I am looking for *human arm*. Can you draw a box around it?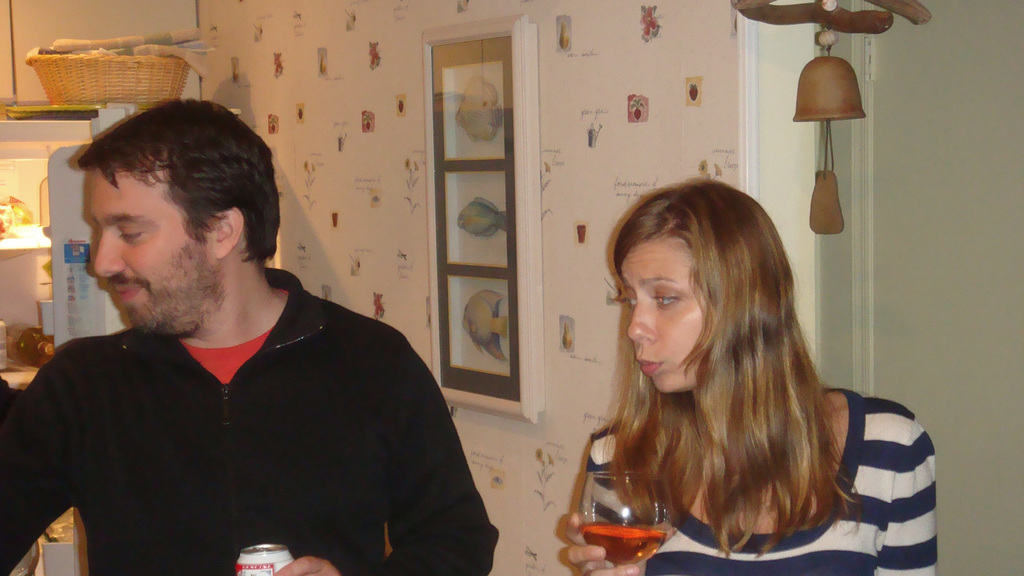
Sure, the bounding box is (273, 323, 504, 575).
